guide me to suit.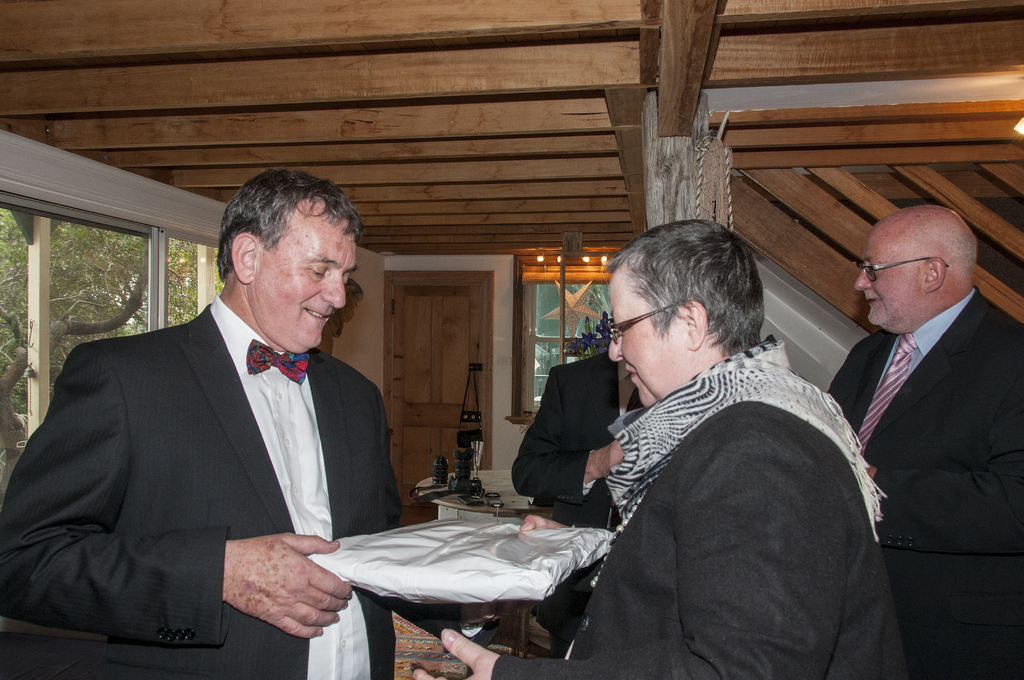
Guidance: left=816, top=277, right=1023, bottom=679.
